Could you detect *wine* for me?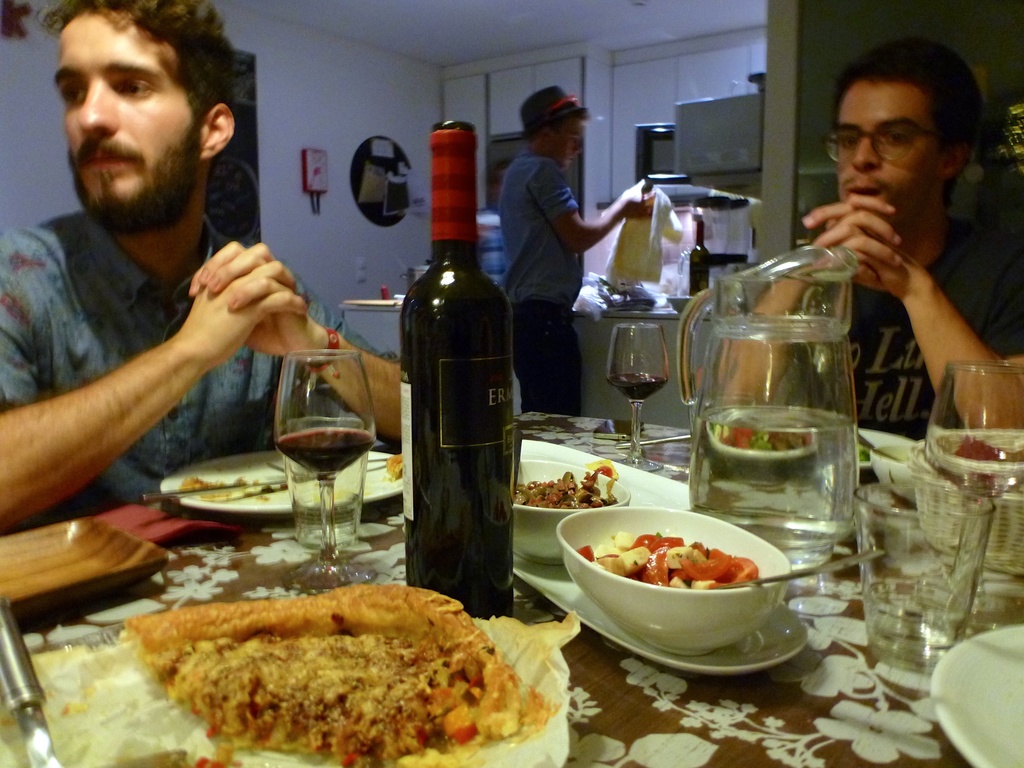
Detection result: (609,369,666,403).
